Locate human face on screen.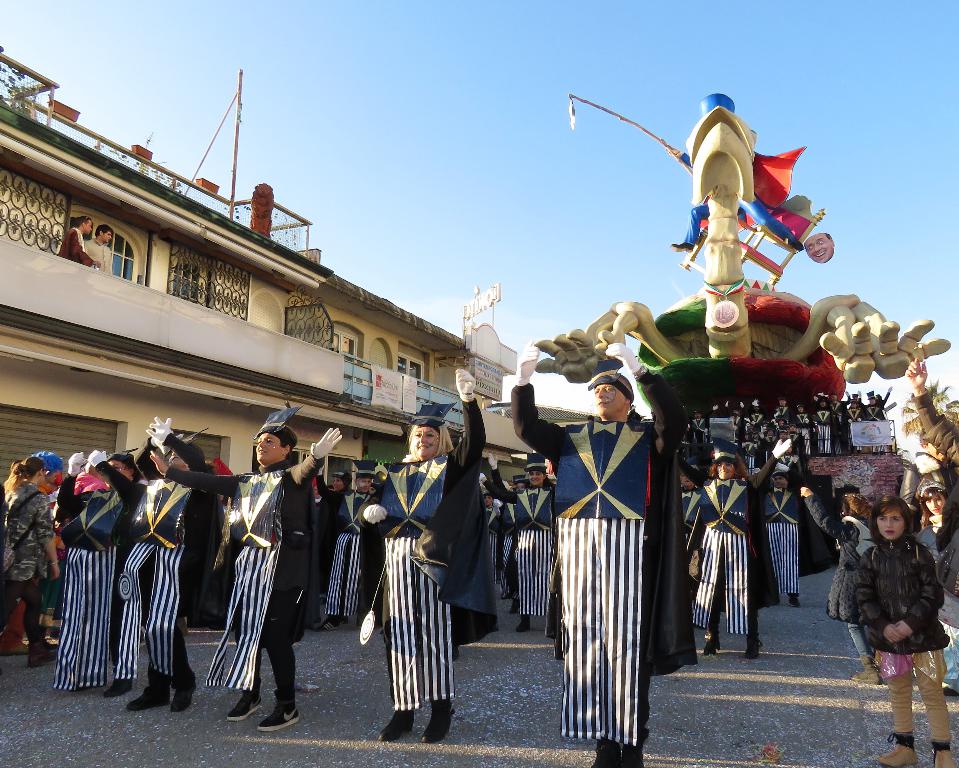
On screen at bbox(355, 476, 372, 494).
